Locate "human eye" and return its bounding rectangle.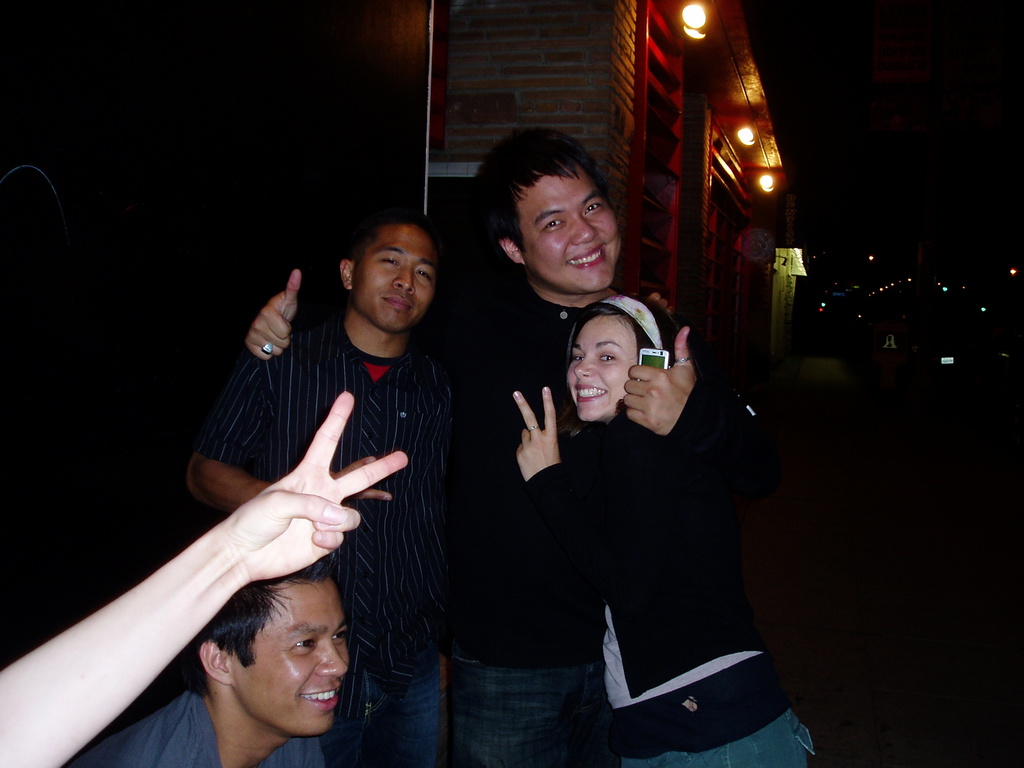
detection(330, 628, 349, 641).
